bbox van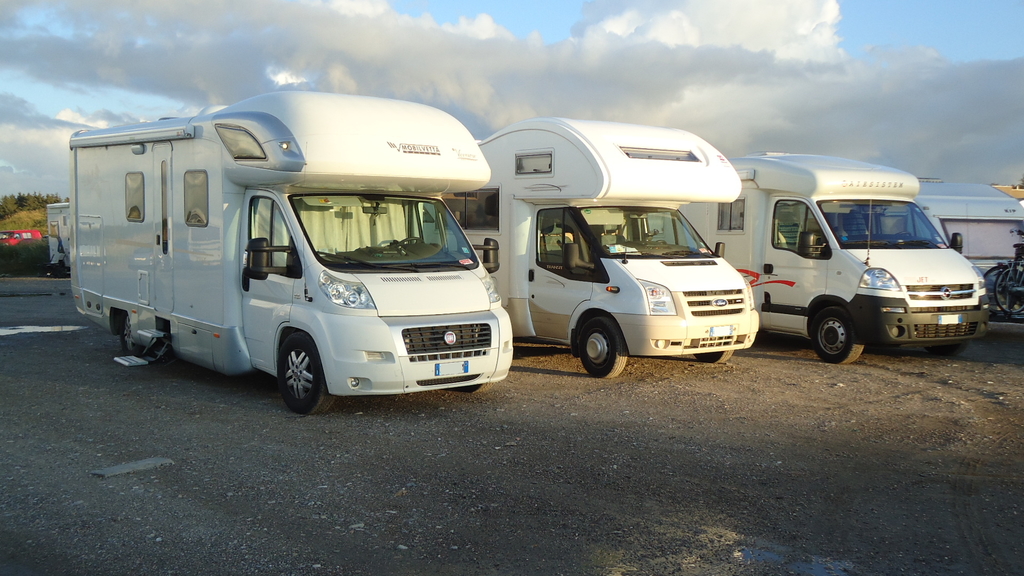
detection(417, 116, 762, 381)
